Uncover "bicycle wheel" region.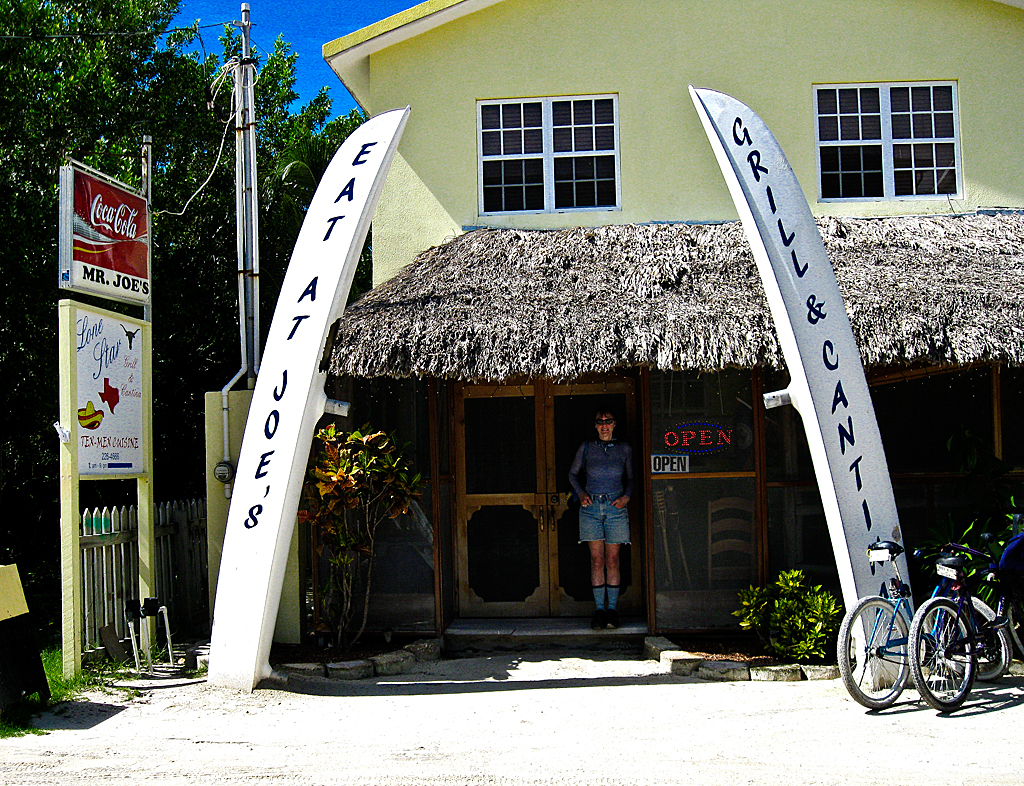
Uncovered: (x1=942, y1=597, x2=1016, y2=686).
